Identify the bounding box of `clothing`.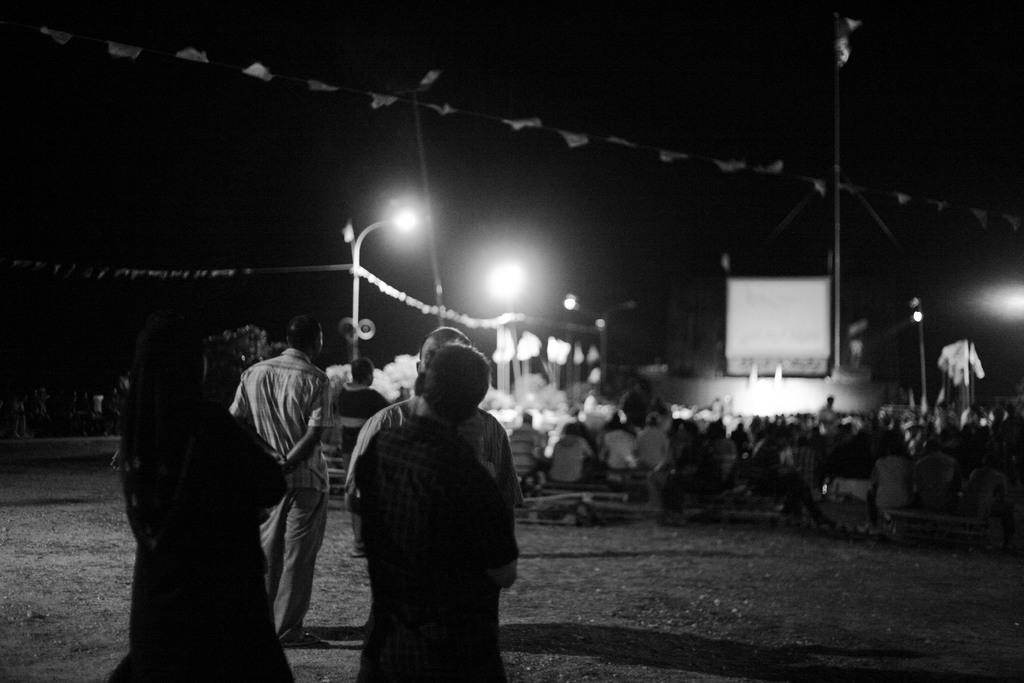
(874,458,911,509).
